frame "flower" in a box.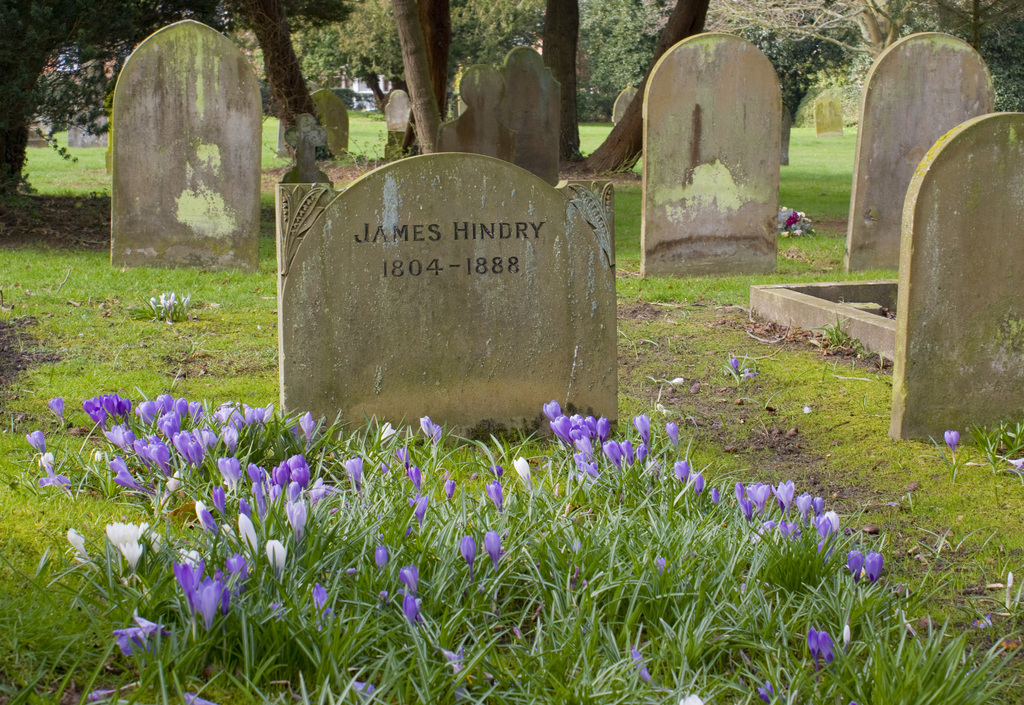
box=[571, 433, 601, 462].
